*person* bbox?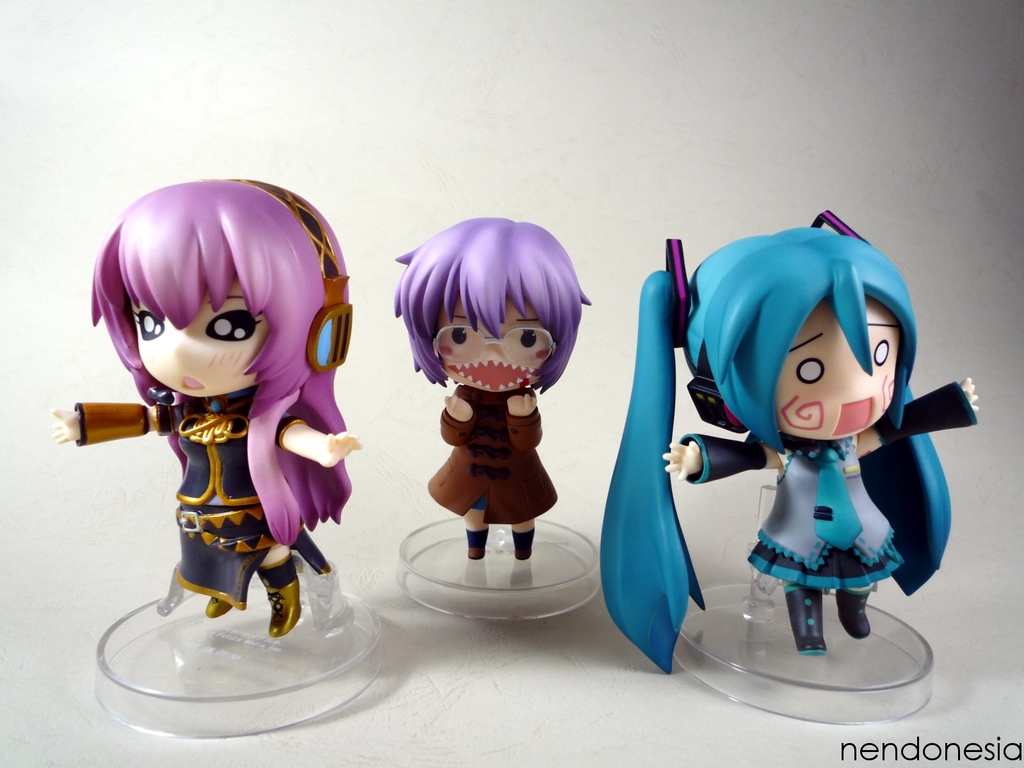
left=598, top=208, right=982, bottom=687
